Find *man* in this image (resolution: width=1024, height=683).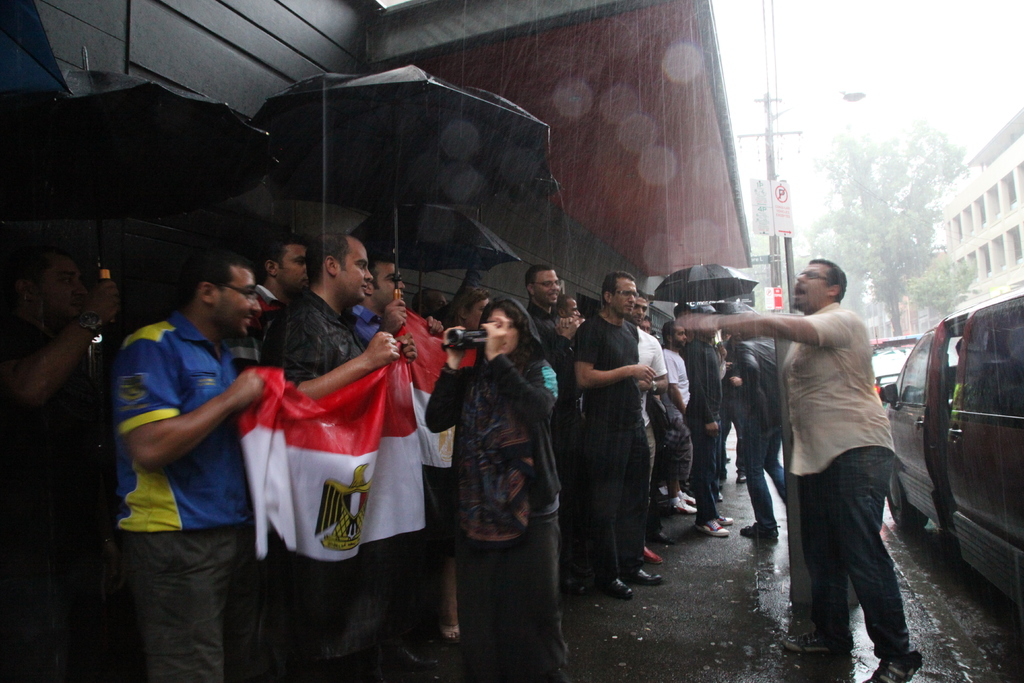
crop(525, 257, 577, 350).
